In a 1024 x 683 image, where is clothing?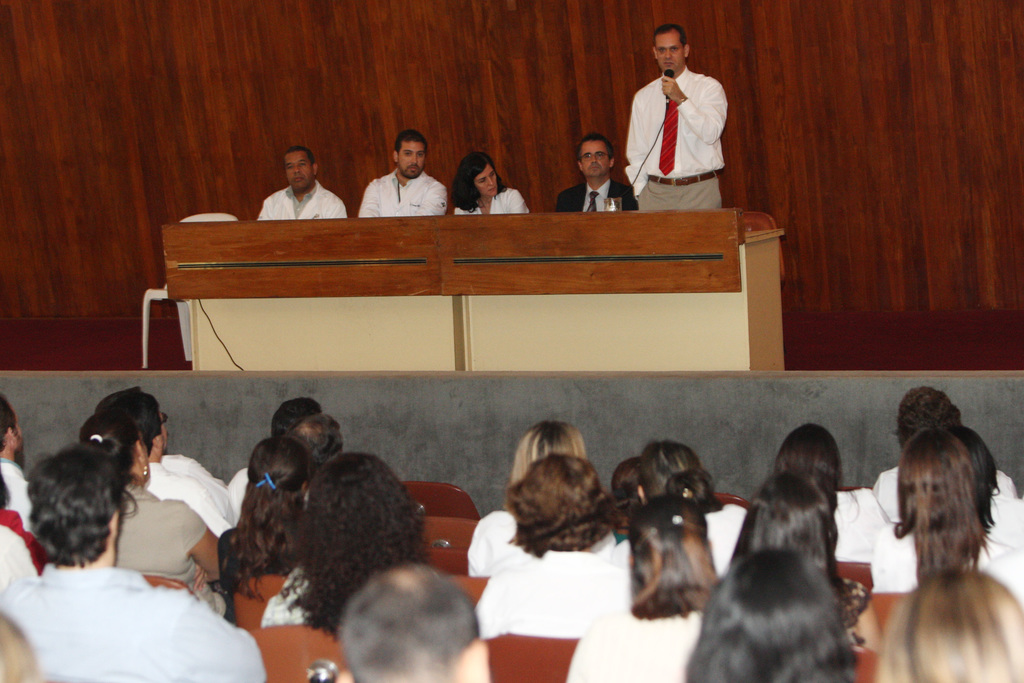
detection(264, 561, 309, 627).
